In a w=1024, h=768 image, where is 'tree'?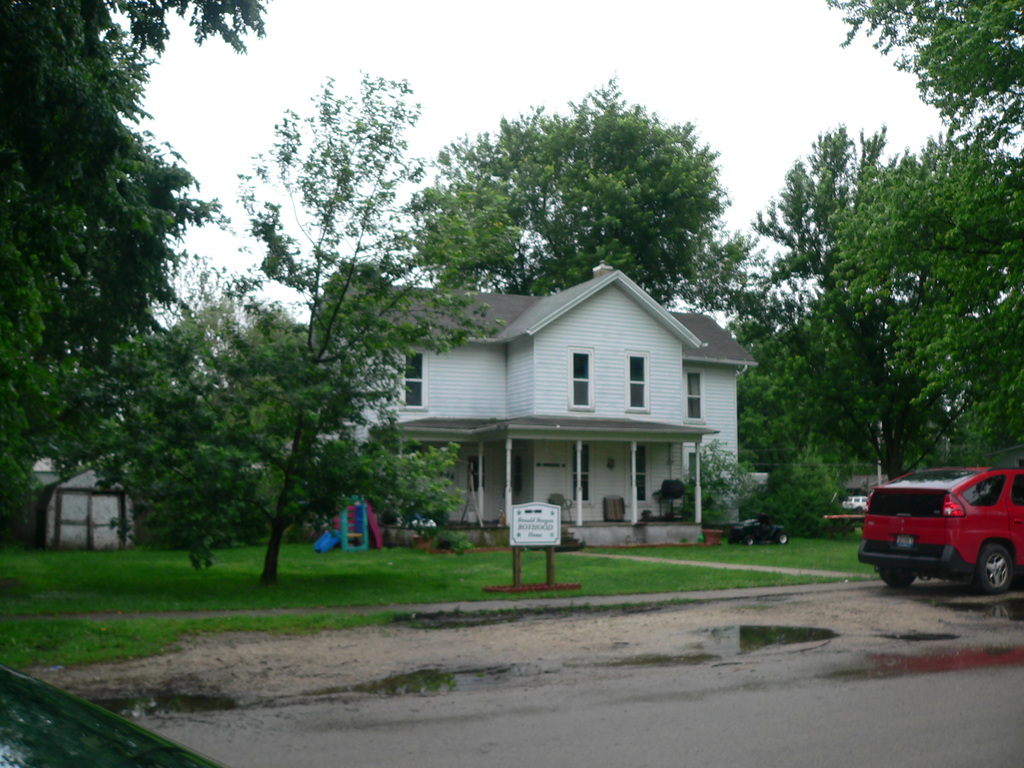
<box>102,74,474,578</box>.
